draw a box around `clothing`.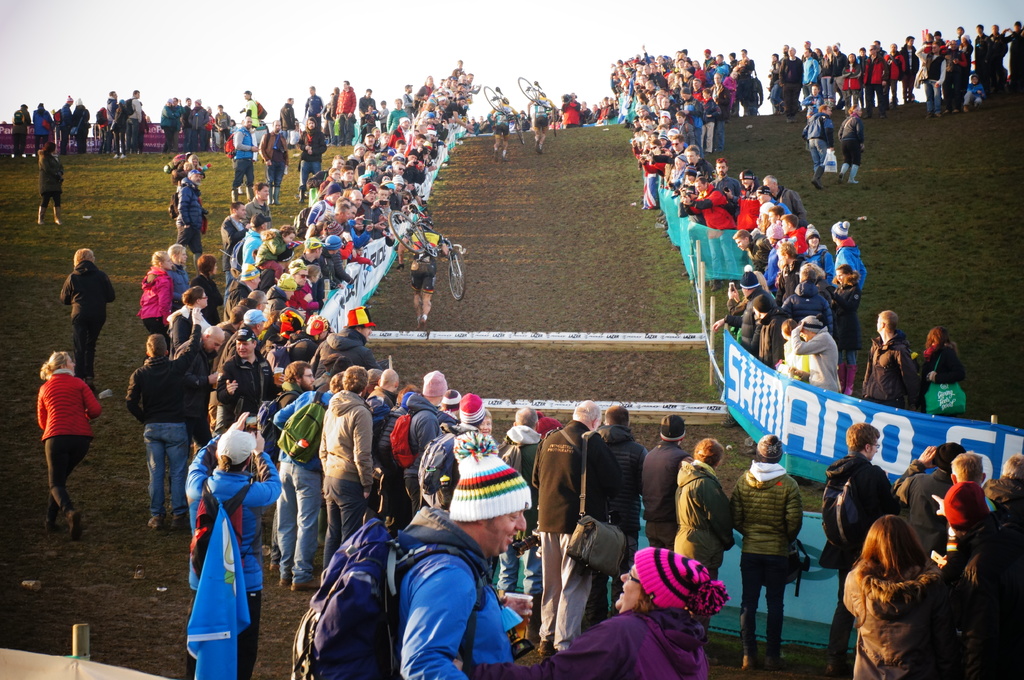
box(232, 133, 257, 193).
